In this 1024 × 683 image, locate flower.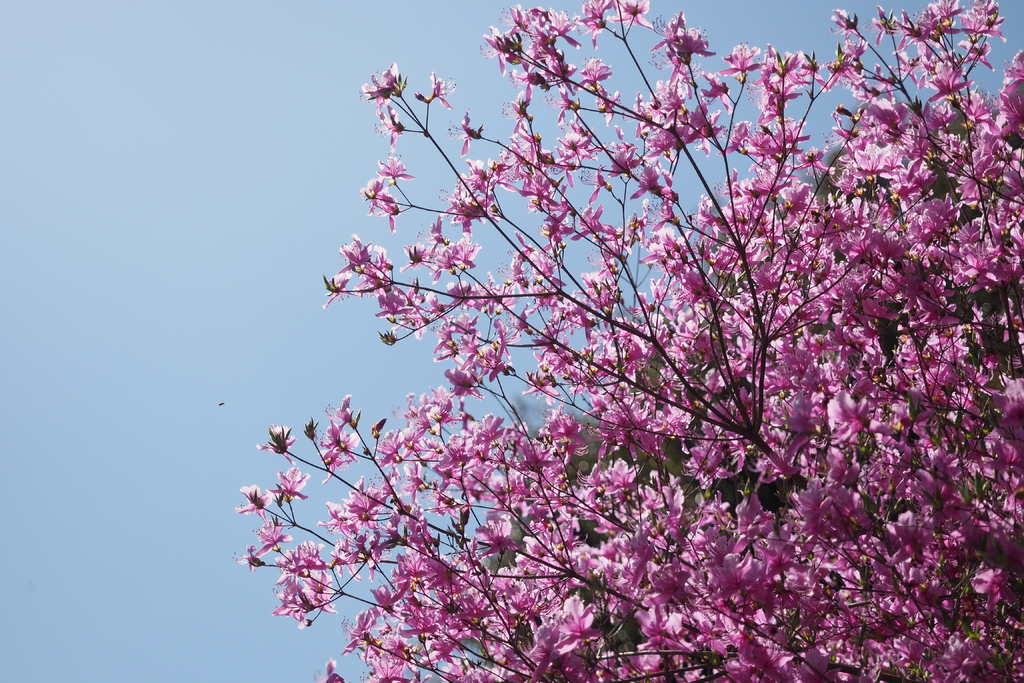
Bounding box: [345, 59, 414, 126].
